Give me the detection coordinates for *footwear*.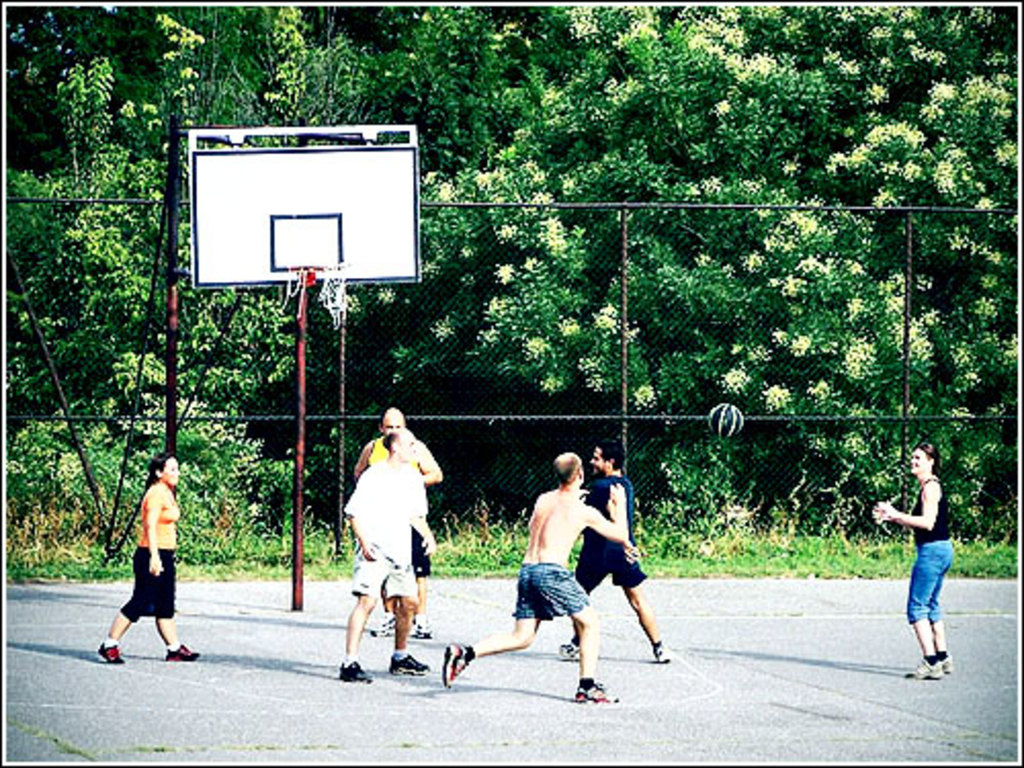
(938, 655, 954, 674).
